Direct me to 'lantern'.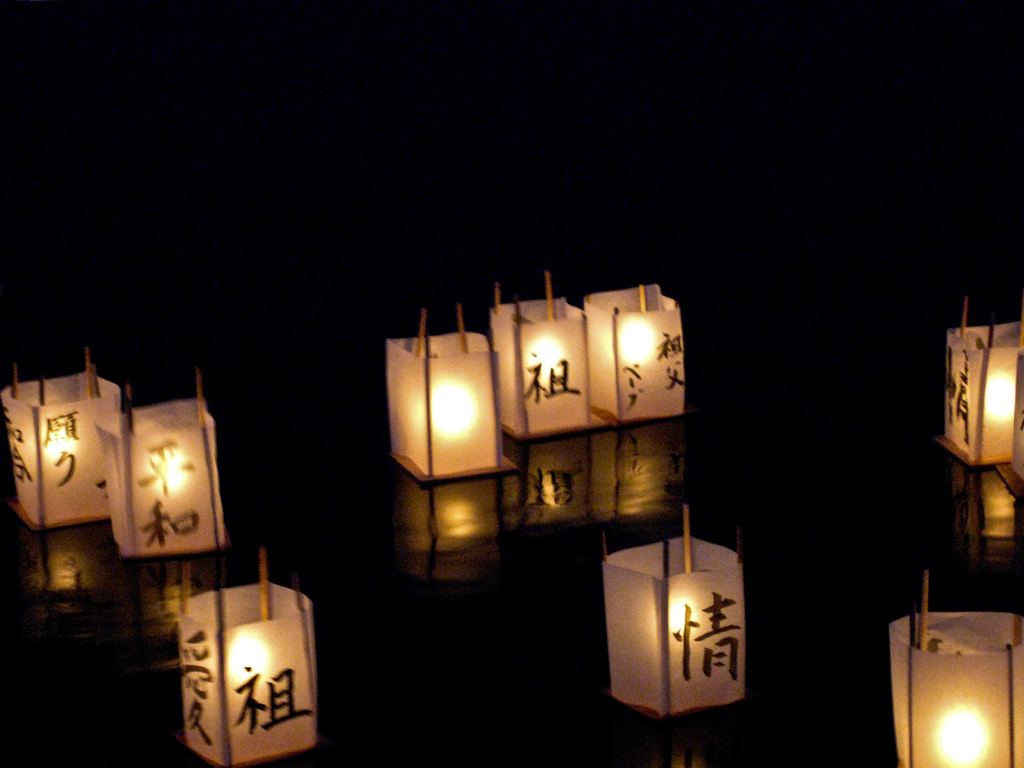
Direction: (944, 301, 1023, 465).
